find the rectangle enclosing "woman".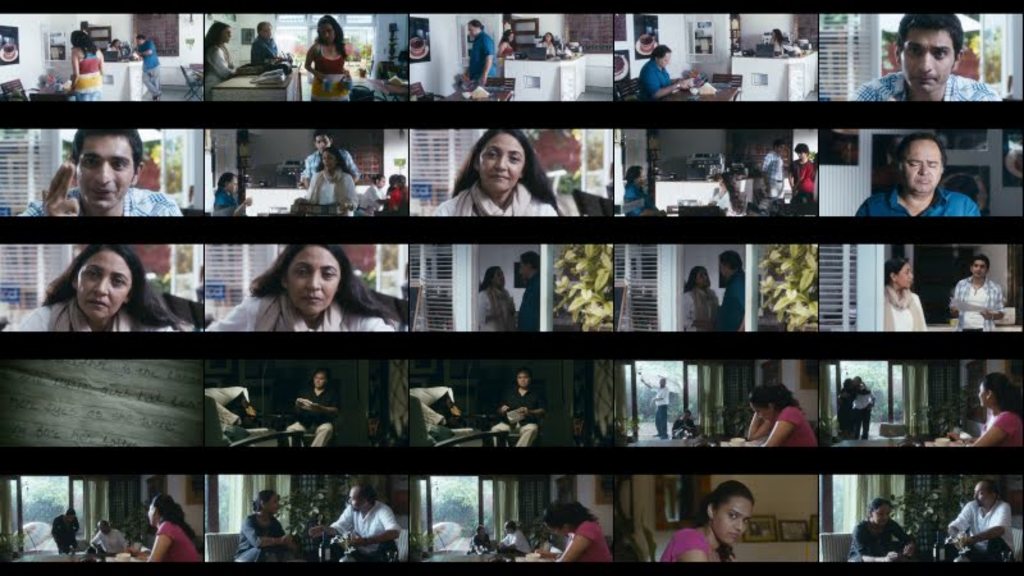
[682,269,721,332].
